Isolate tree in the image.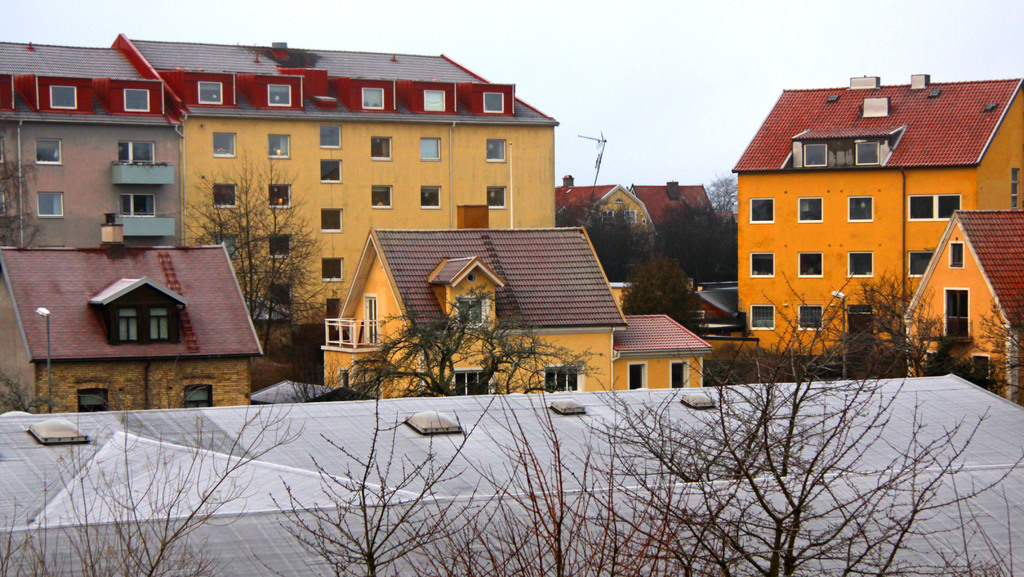
Isolated region: bbox=[159, 138, 341, 390].
